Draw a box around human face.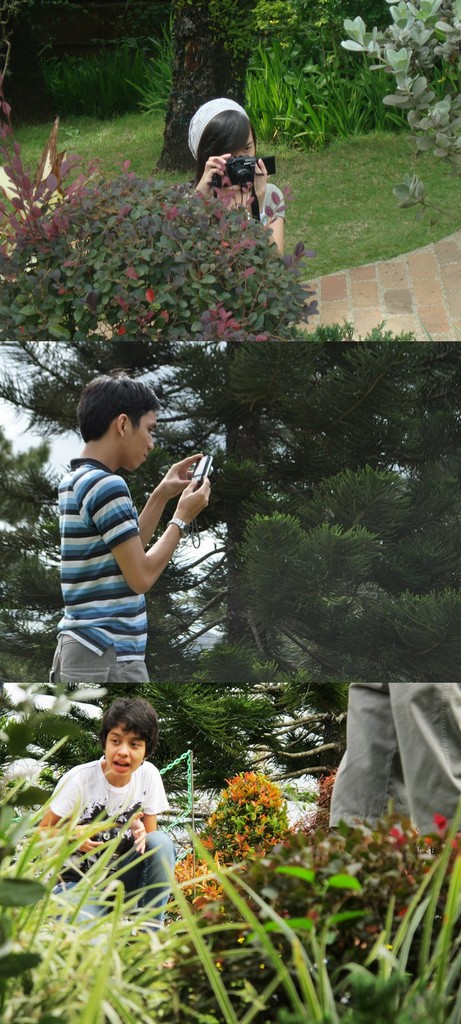
<region>131, 406, 157, 473</region>.
